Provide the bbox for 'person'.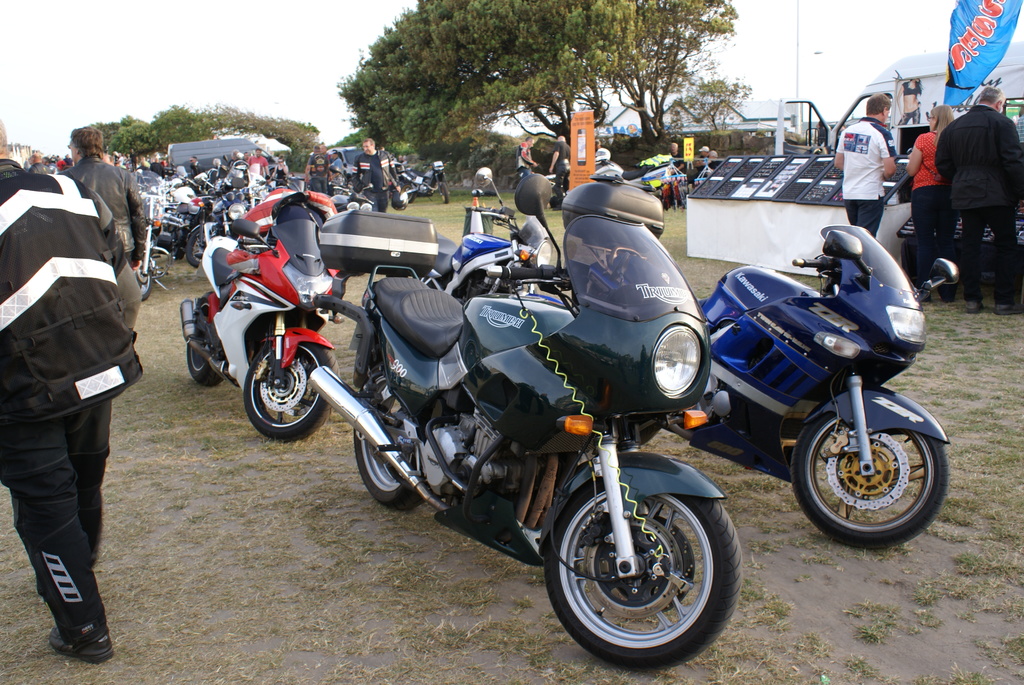
x1=515 y1=137 x2=538 y2=182.
